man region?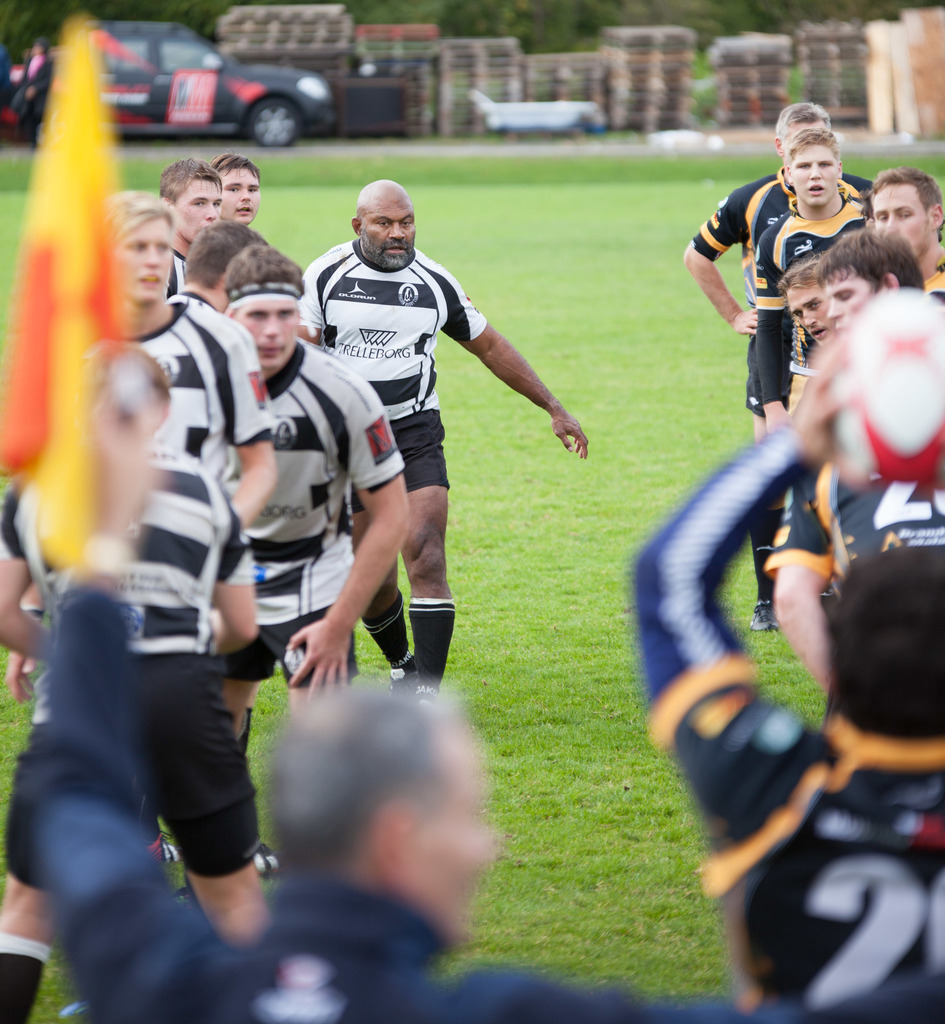
locate(295, 173, 593, 705)
